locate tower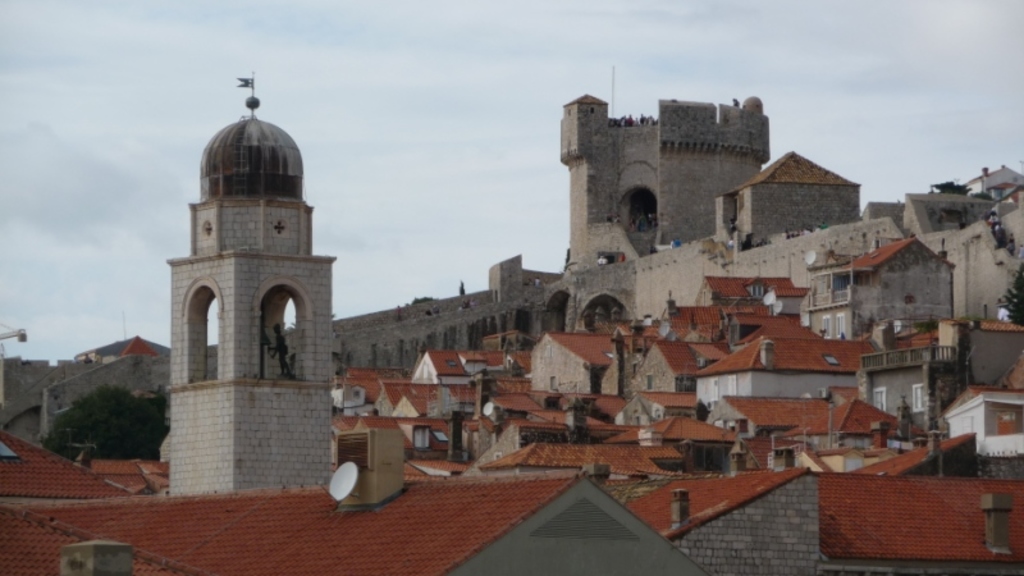
164/105/334/486
